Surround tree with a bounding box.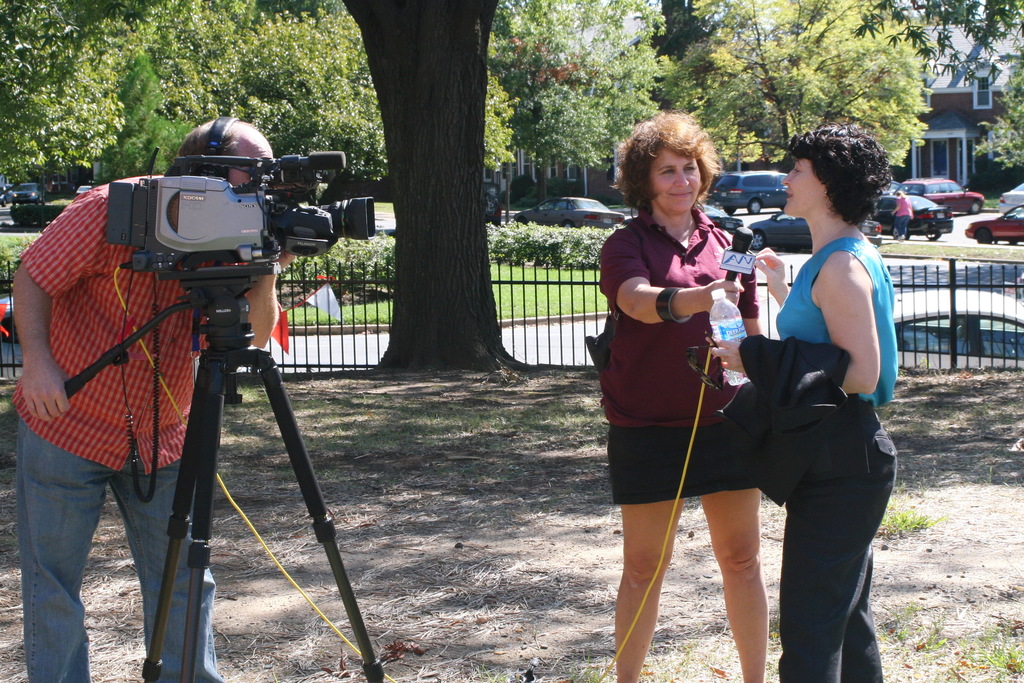
<box>665,0,935,183</box>.
